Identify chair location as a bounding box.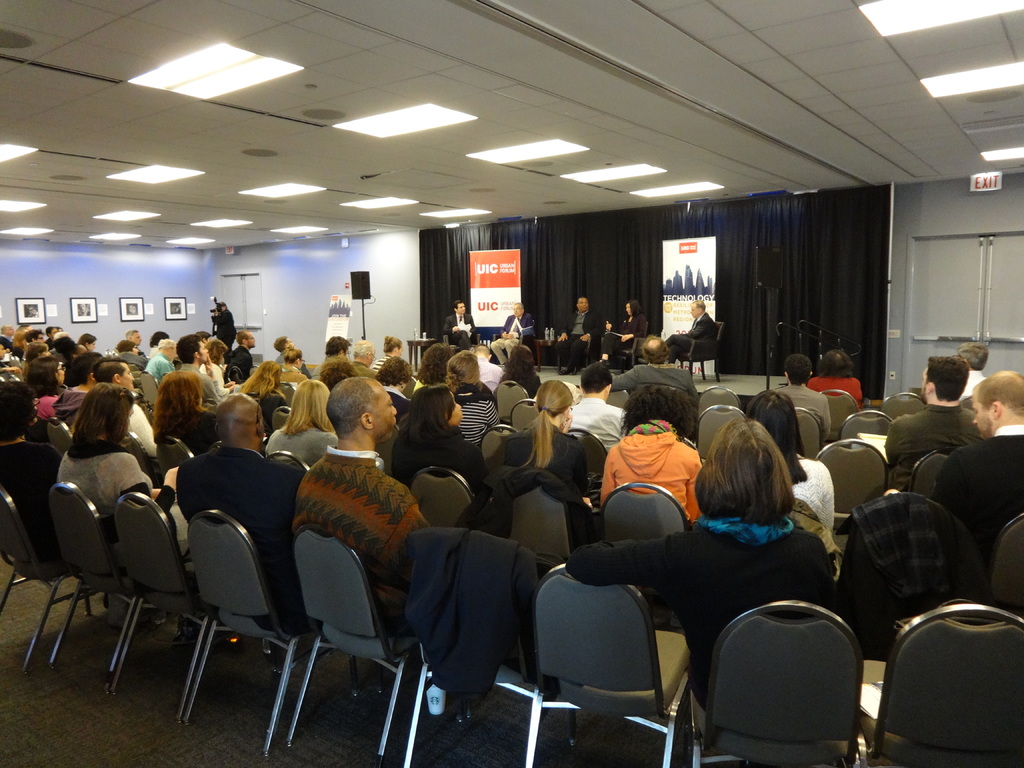
<region>691, 598, 863, 767</region>.
